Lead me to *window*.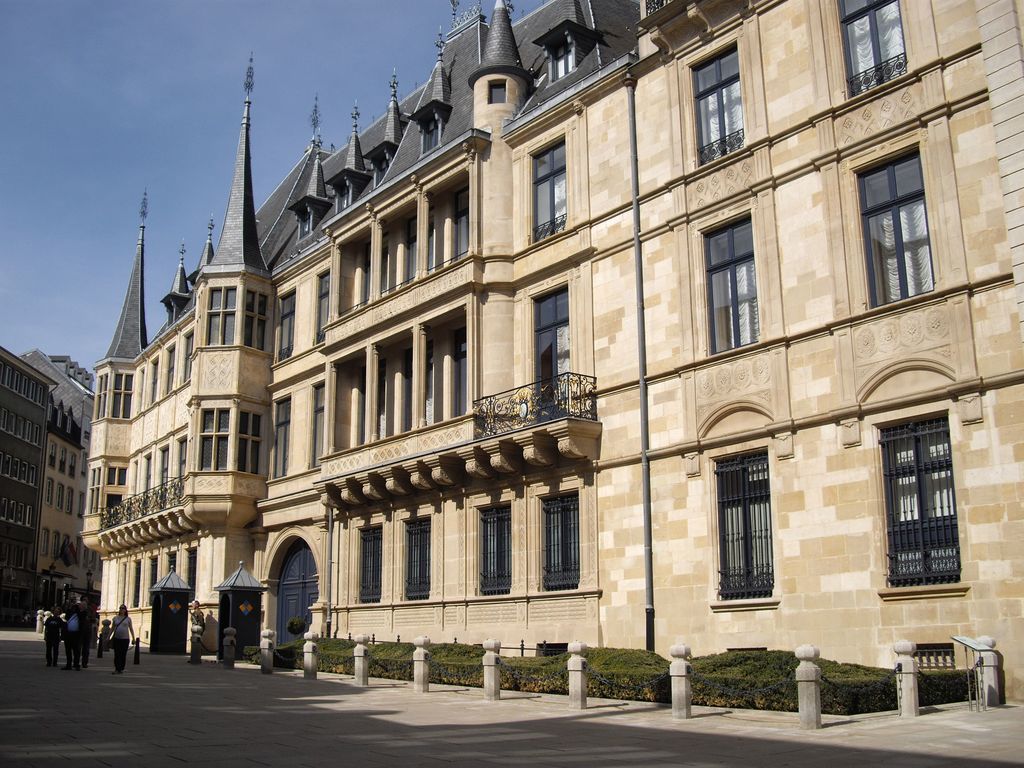
Lead to {"x1": 871, "y1": 409, "x2": 961, "y2": 591}.
